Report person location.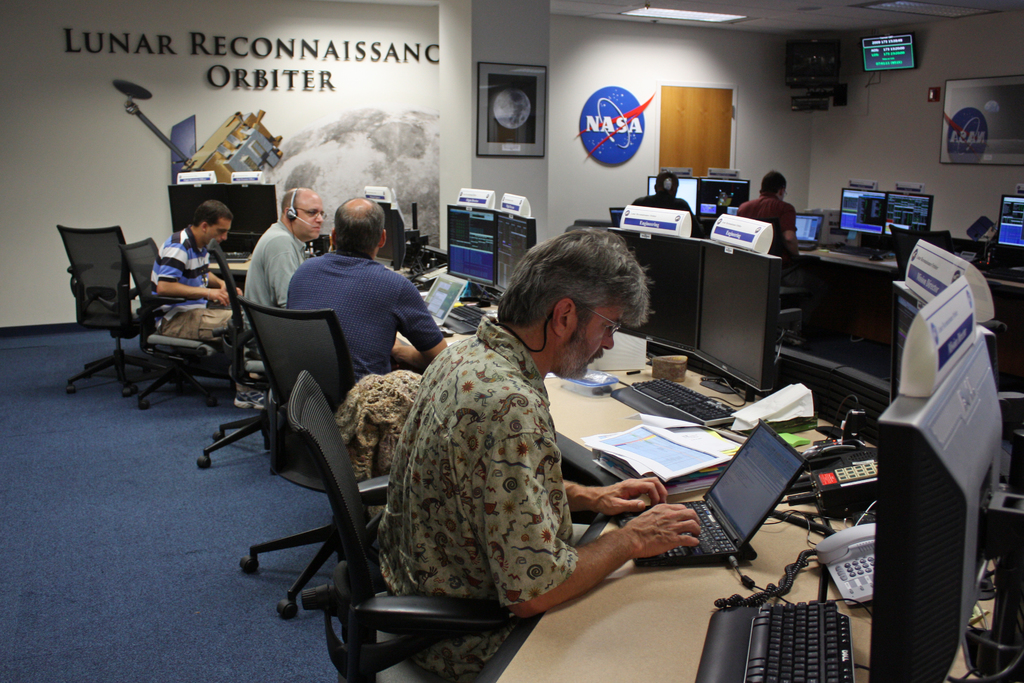
Report: left=243, top=189, right=328, bottom=307.
